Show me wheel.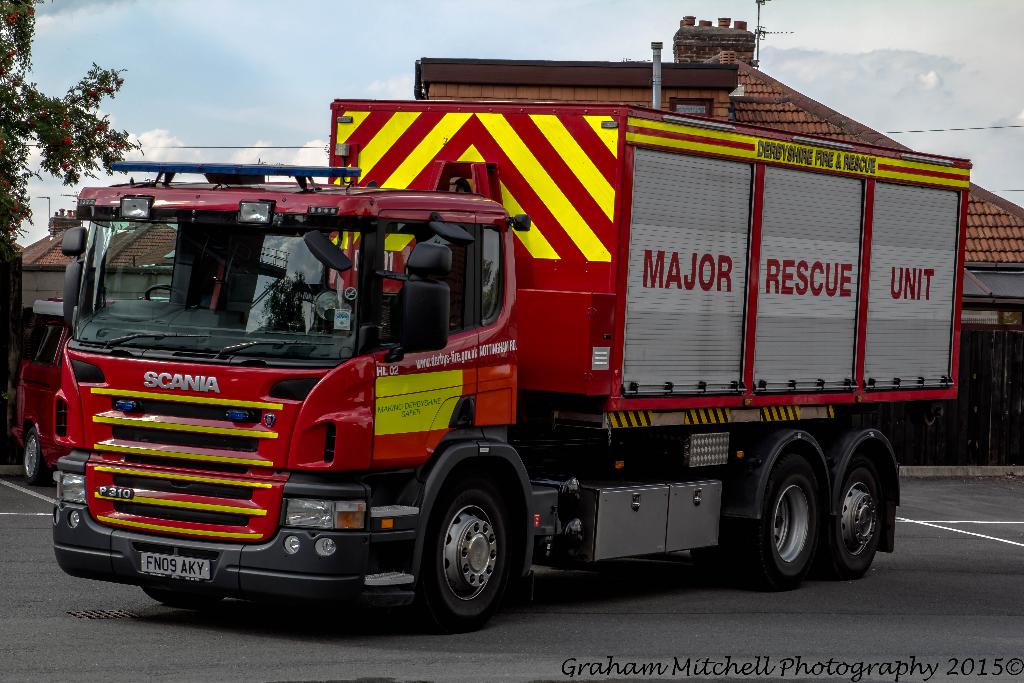
wheel is here: [x1=743, y1=467, x2=823, y2=586].
